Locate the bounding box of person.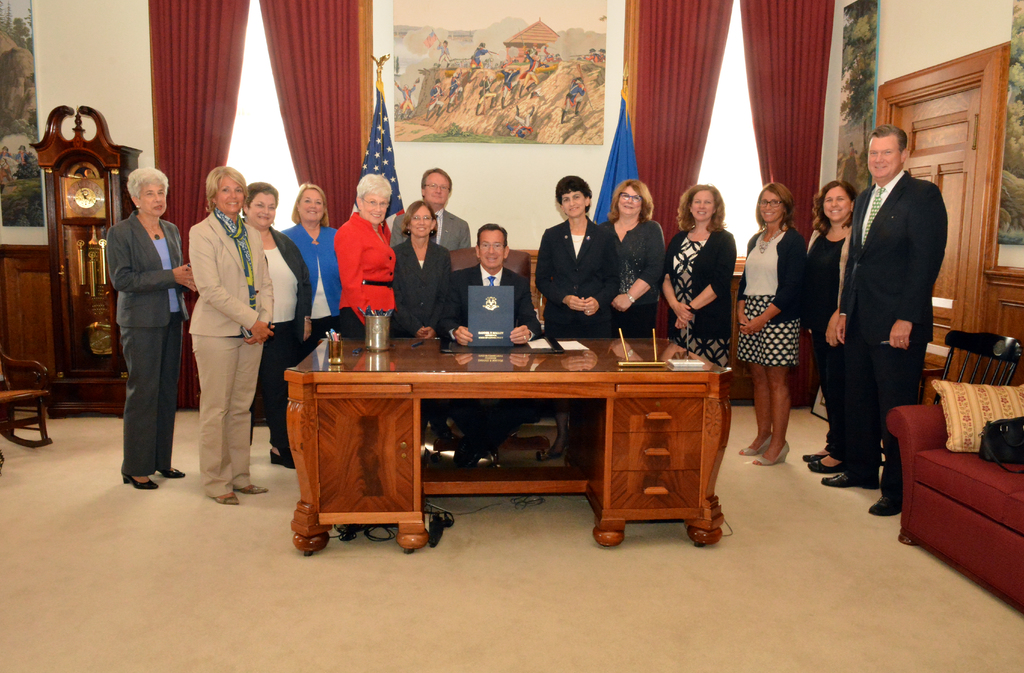
Bounding box: [x1=527, y1=174, x2=627, y2=462].
